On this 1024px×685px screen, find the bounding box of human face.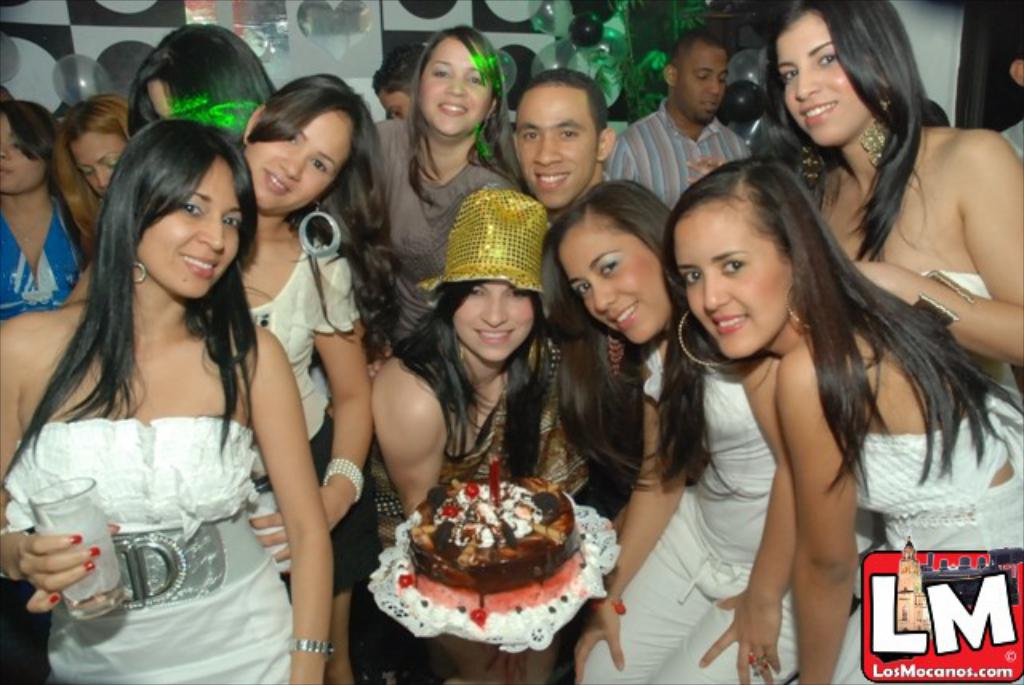
Bounding box: rect(144, 162, 246, 299).
